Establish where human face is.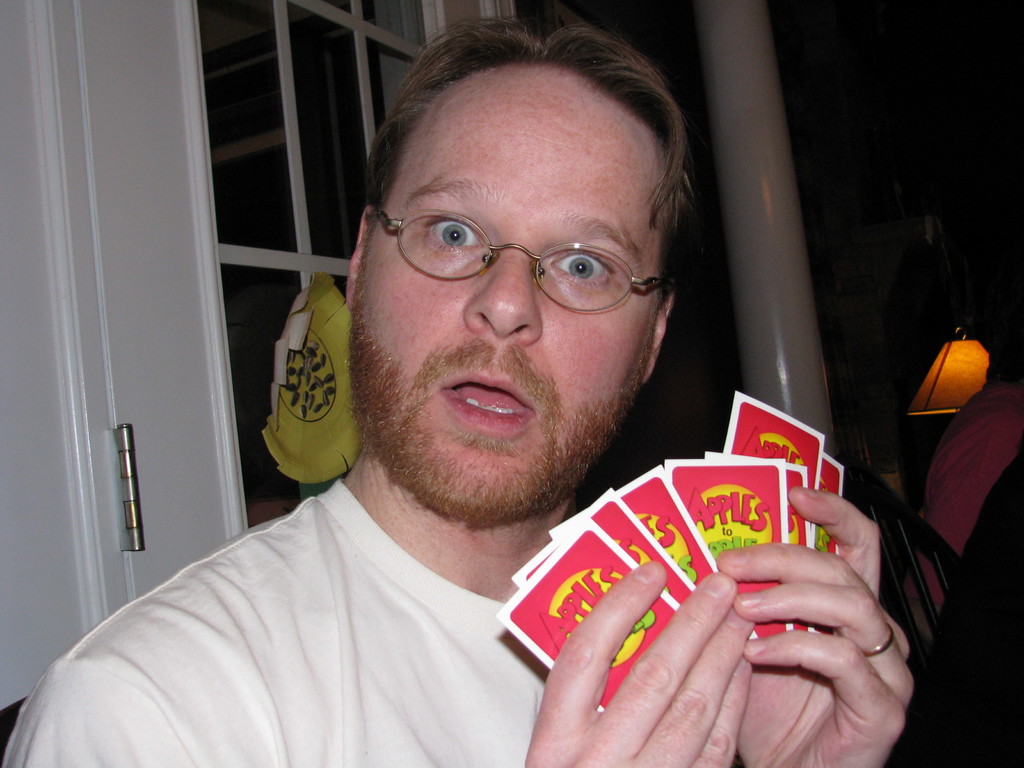
Established at (348,66,662,524).
